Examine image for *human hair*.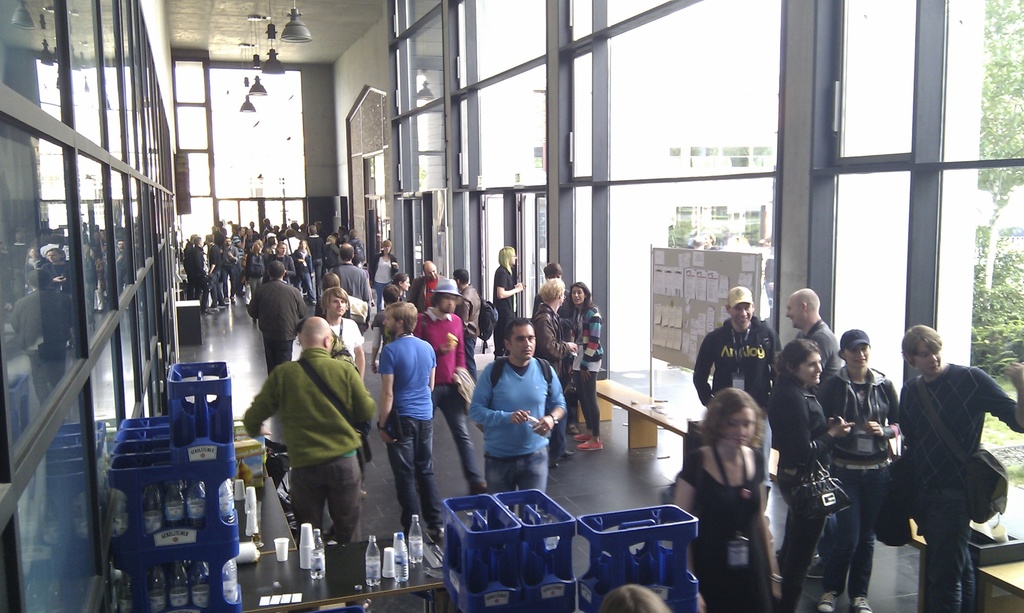
Examination result: box=[493, 246, 515, 268].
